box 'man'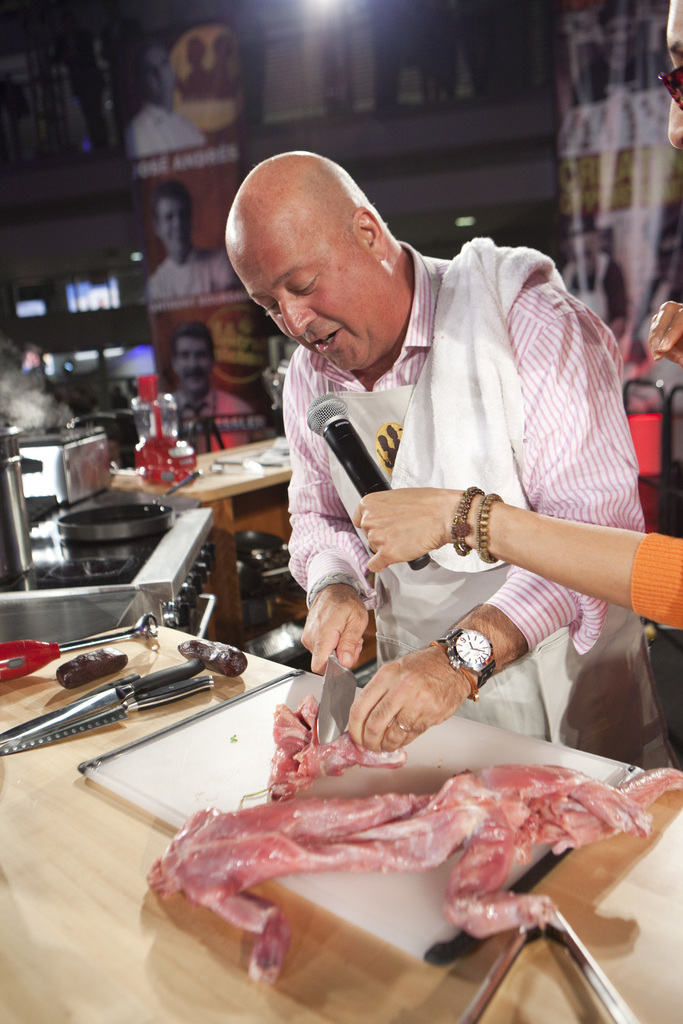
[x1=156, y1=319, x2=266, y2=436]
